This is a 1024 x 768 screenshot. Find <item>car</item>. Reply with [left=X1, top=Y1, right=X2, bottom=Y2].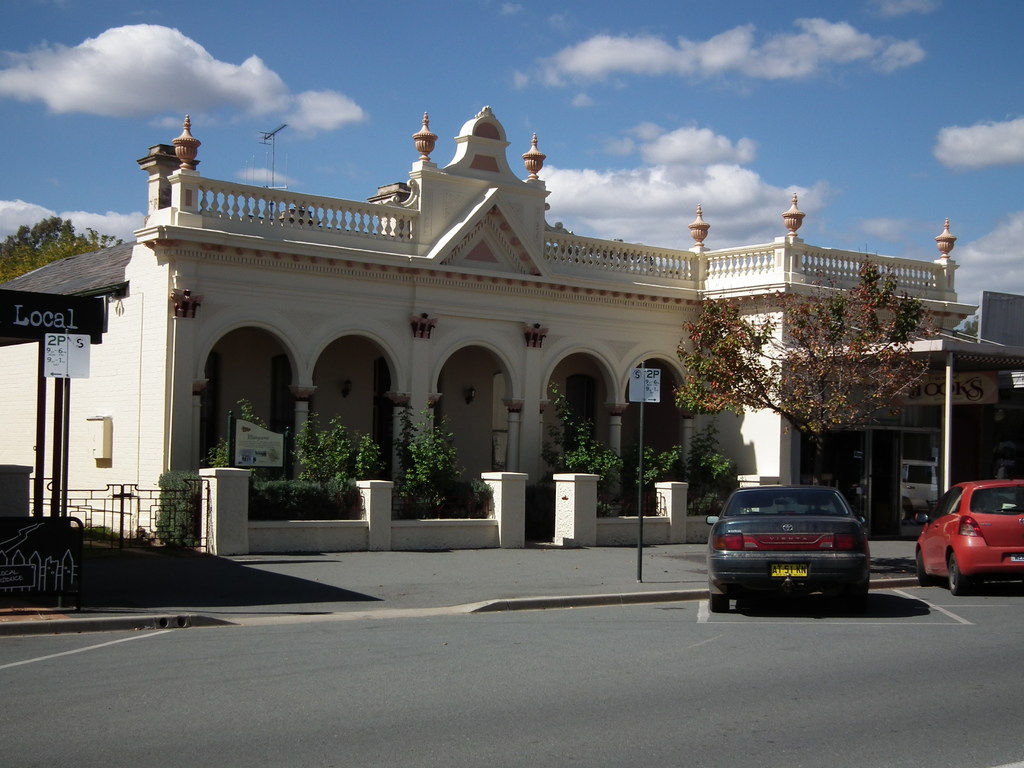
[left=916, top=479, right=1023, bottom=596].
